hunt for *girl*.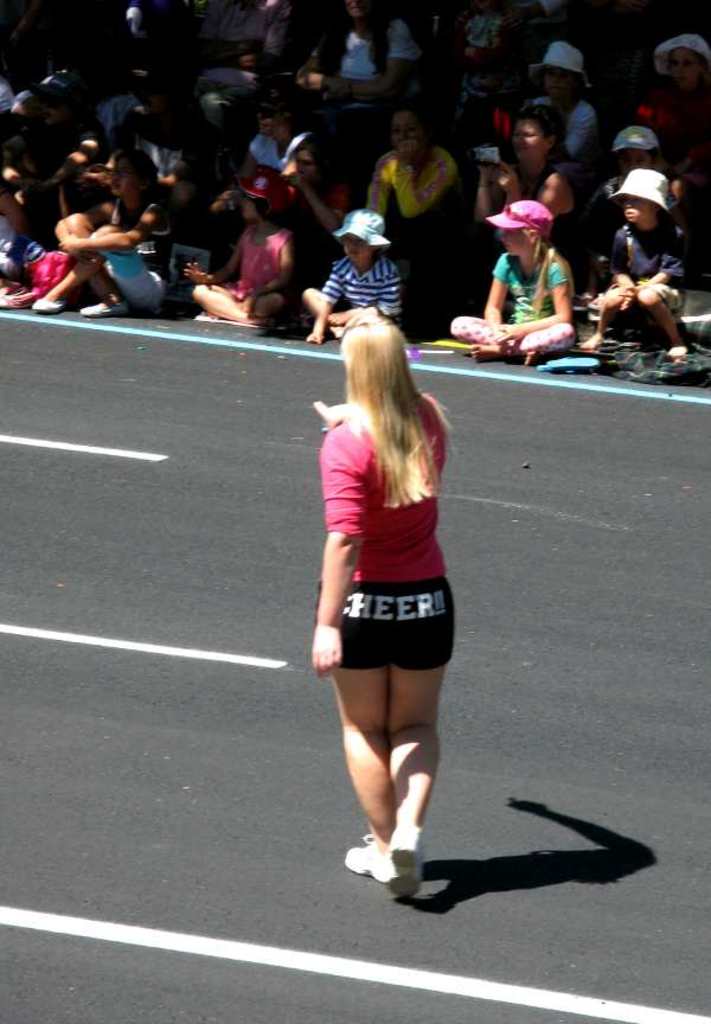
Hunted down at <region>451, 2, 514, 137</region>.
